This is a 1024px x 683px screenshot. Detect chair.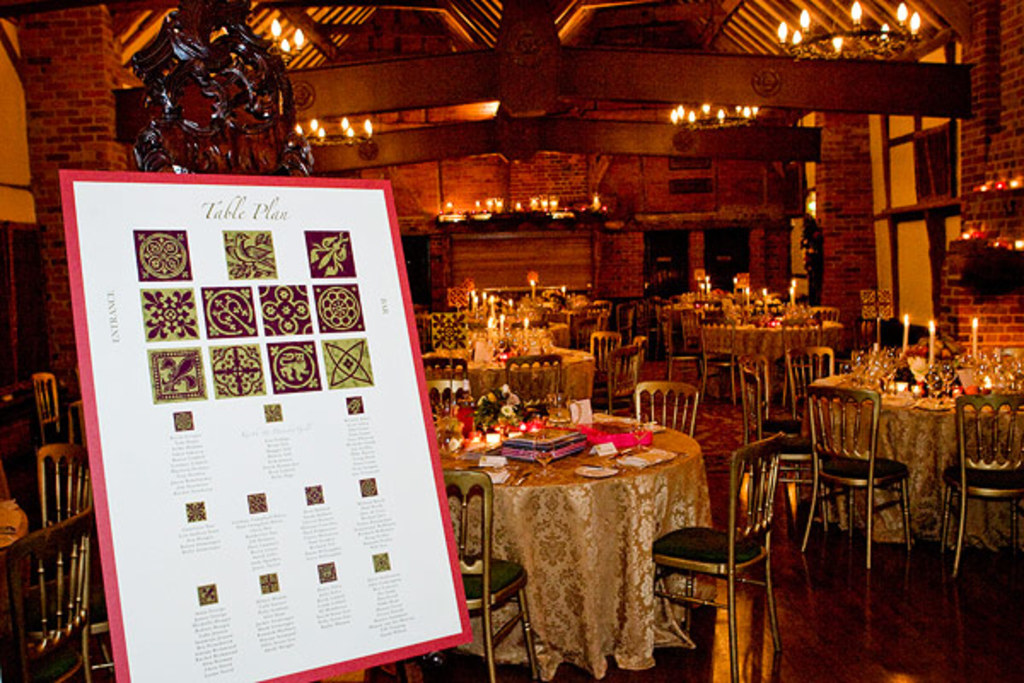
(x1=599, y1=345, x2=642, y2=412).
